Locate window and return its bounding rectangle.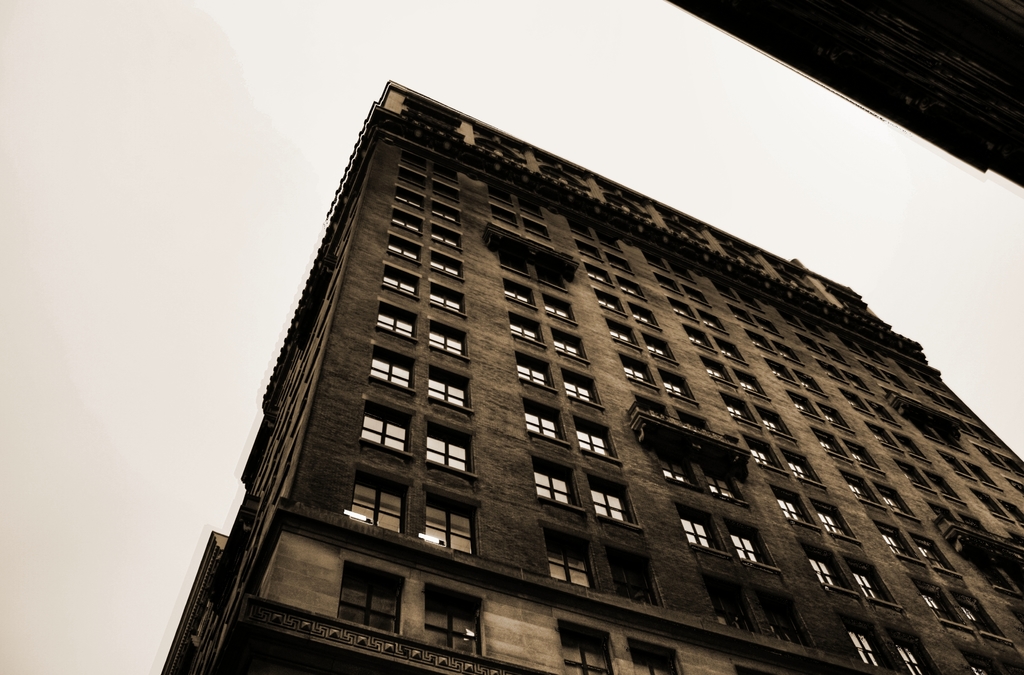
<bbox>760, 318, 780, 330</bbox>.
